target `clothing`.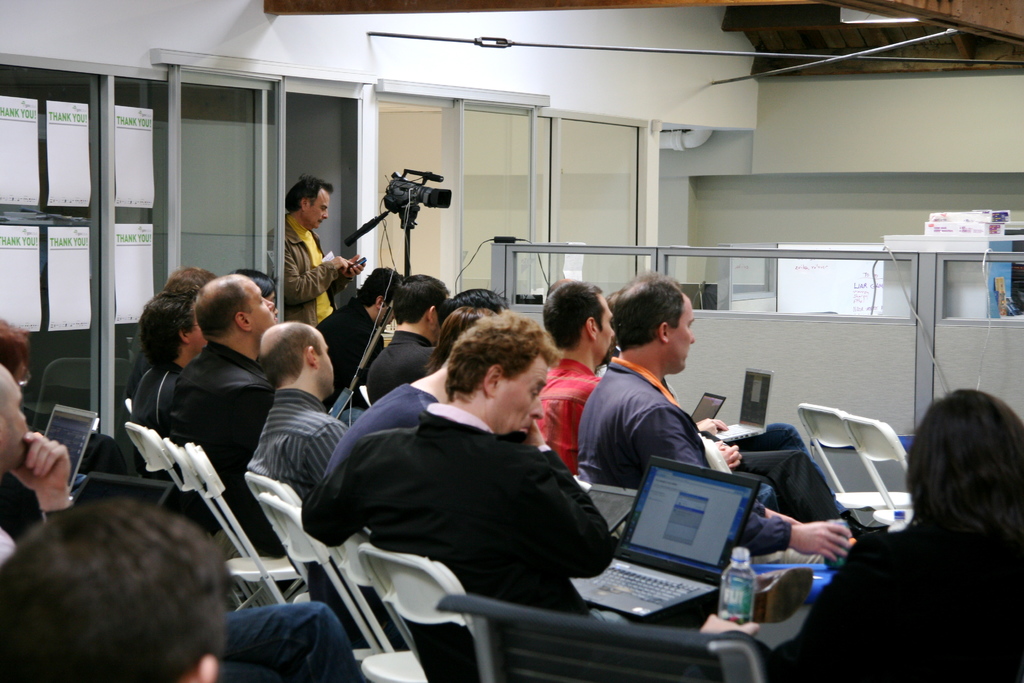
Target region: (367, 328, 444, 406).
